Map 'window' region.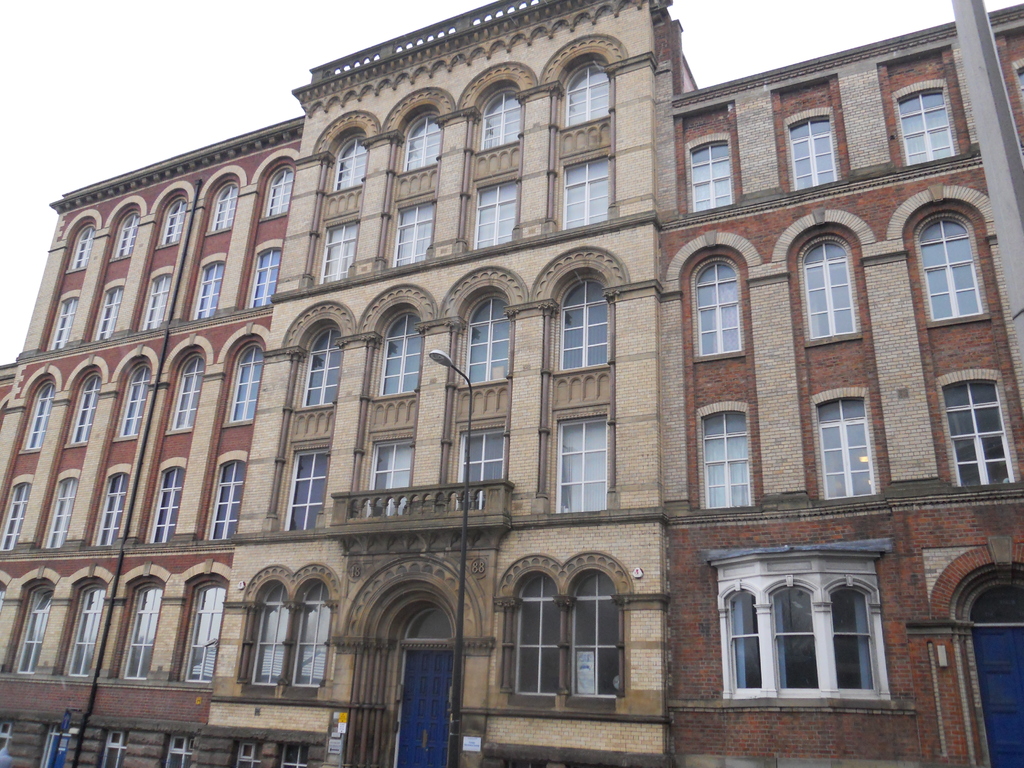
Mapped to bbox=[801, 232, 863, 345].
